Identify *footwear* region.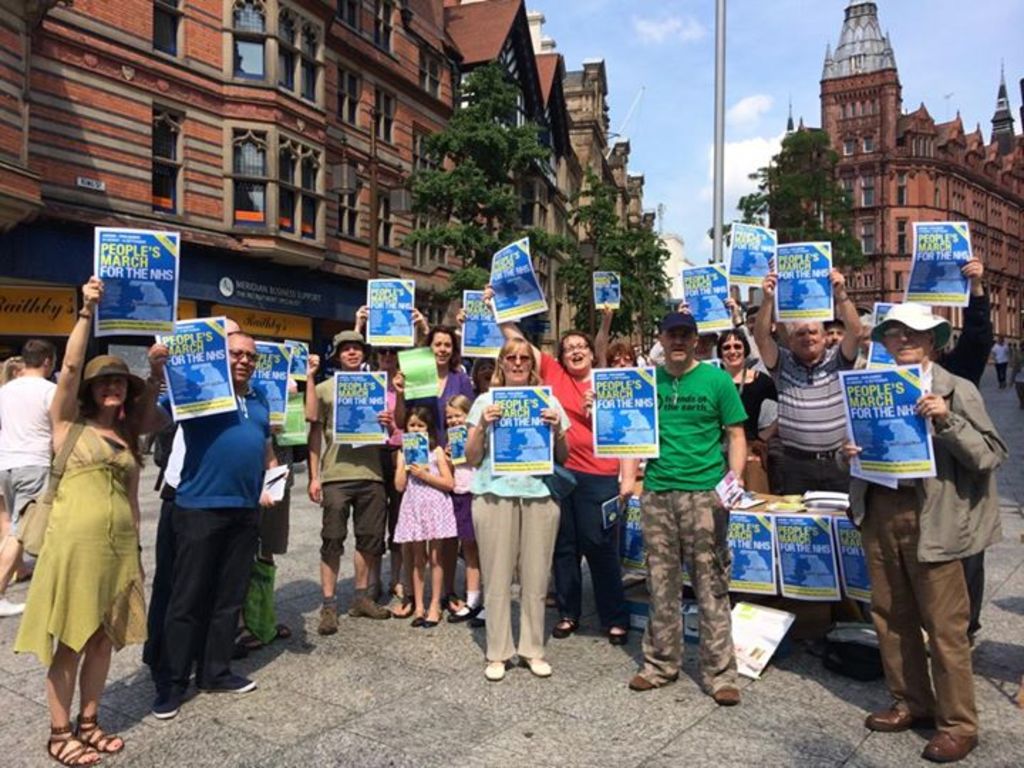
Region: <box>629,674,657,695</box>.
